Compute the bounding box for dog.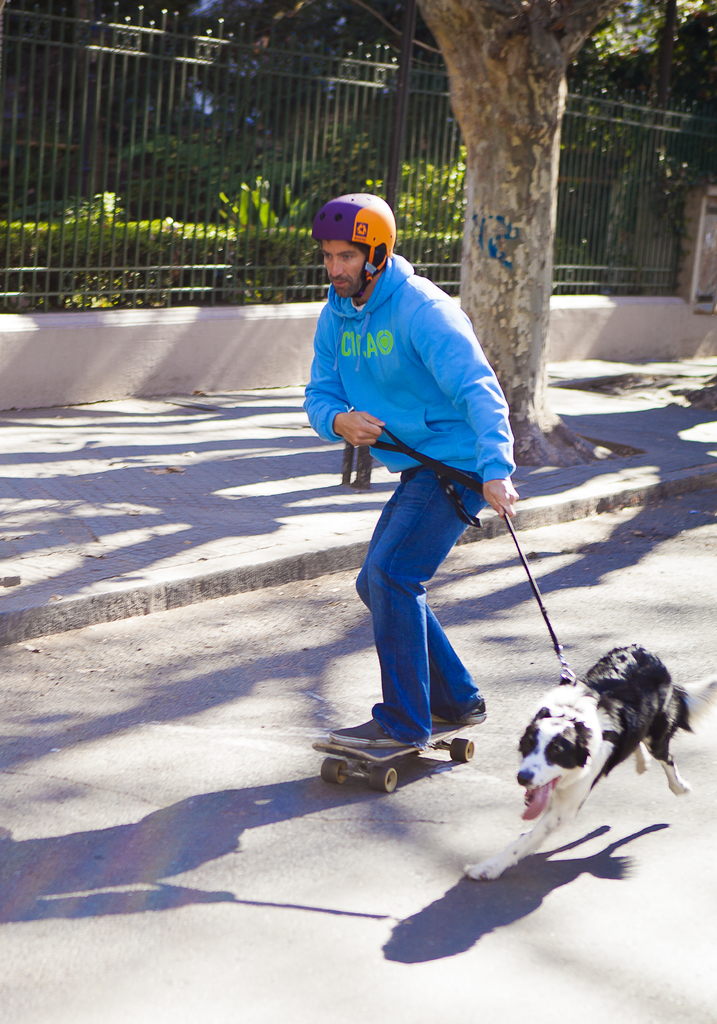
463/641/716/881.
